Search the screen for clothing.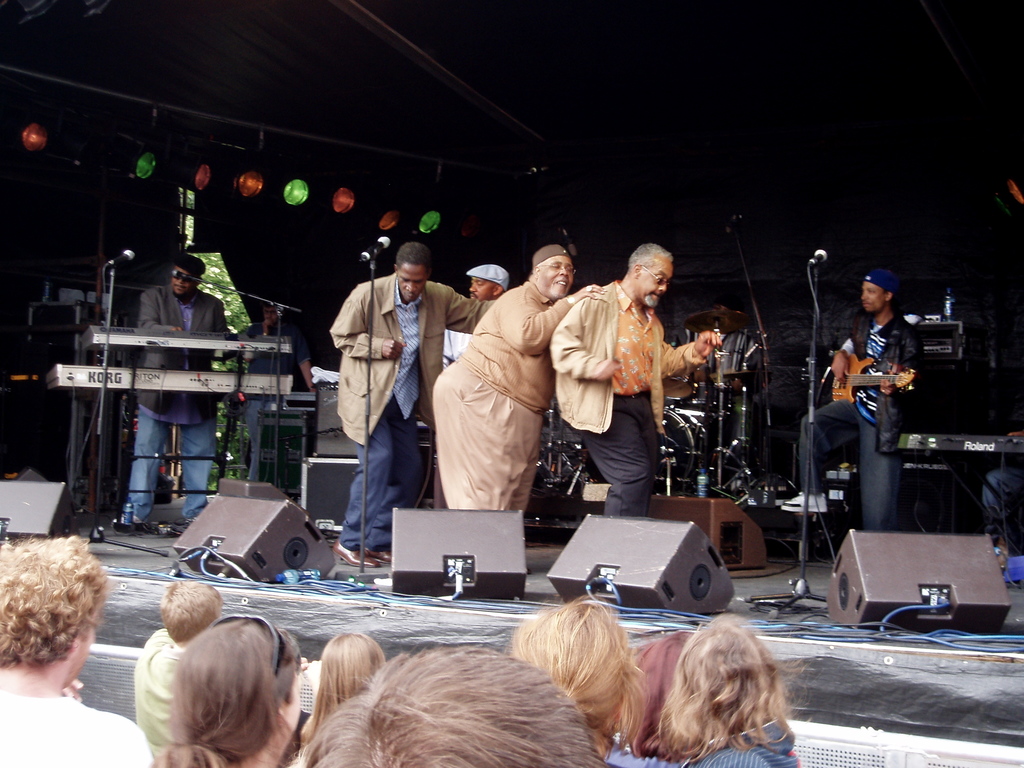
Found at (left=436, top=328, right=472, bottom=372).
